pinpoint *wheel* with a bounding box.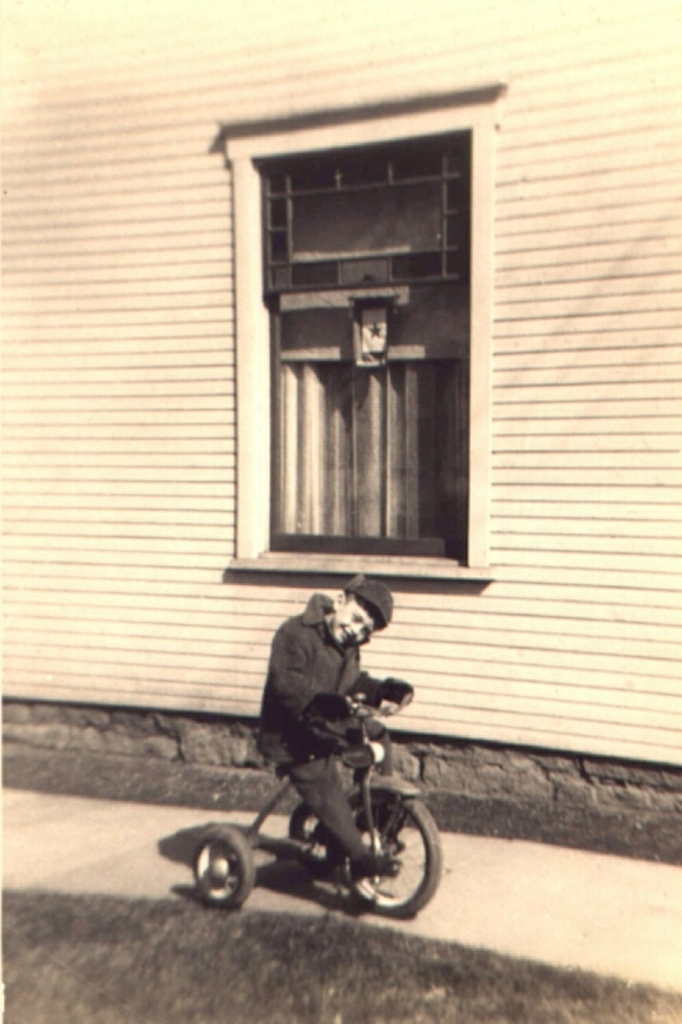
x1=190 y1=823 x2=248 y2=912.
